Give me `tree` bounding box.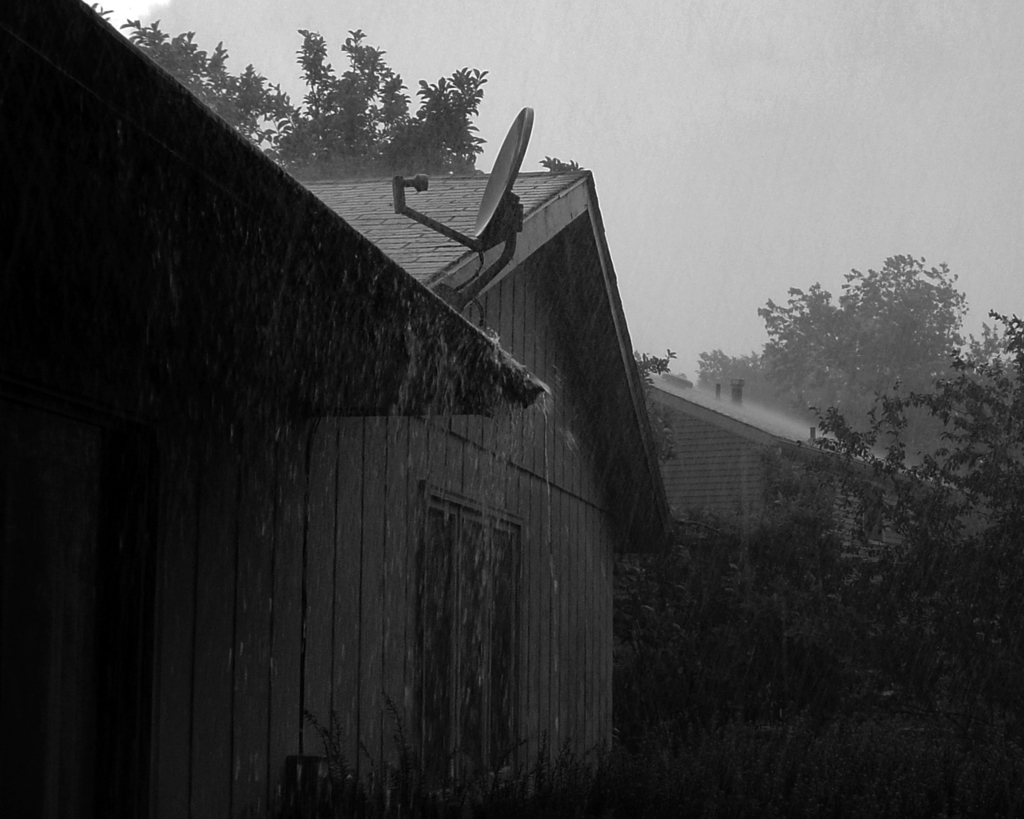
[630, 343, 1023, 818].
